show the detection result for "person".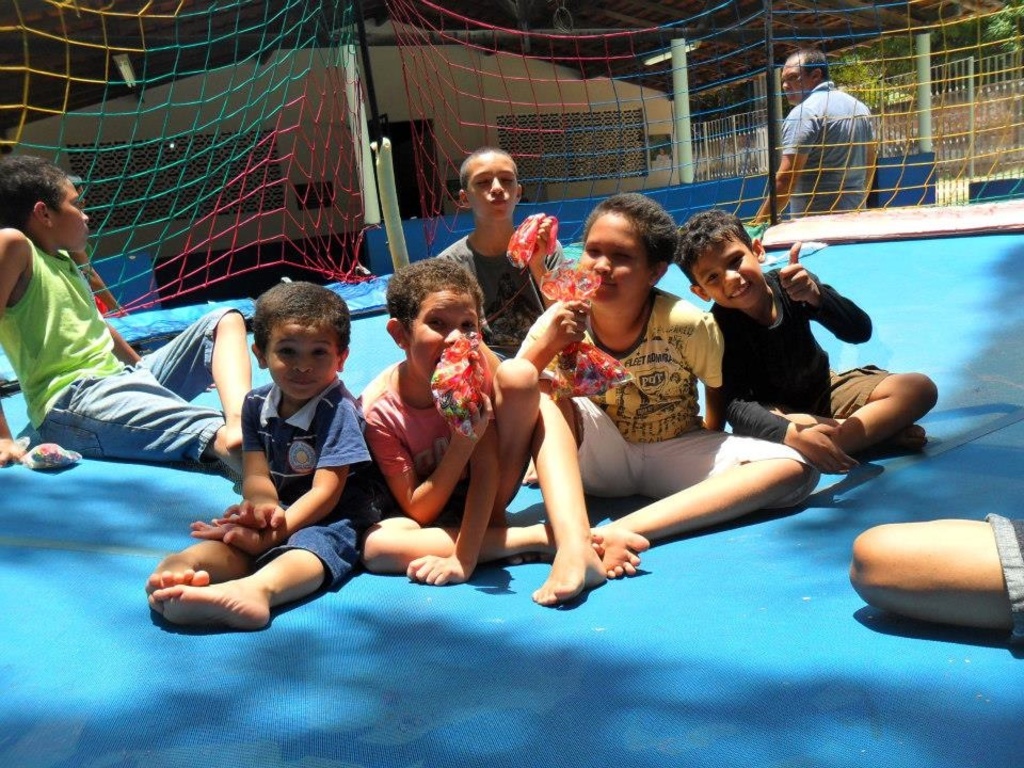
(left=666, top=203, right=951, bottom=489).
